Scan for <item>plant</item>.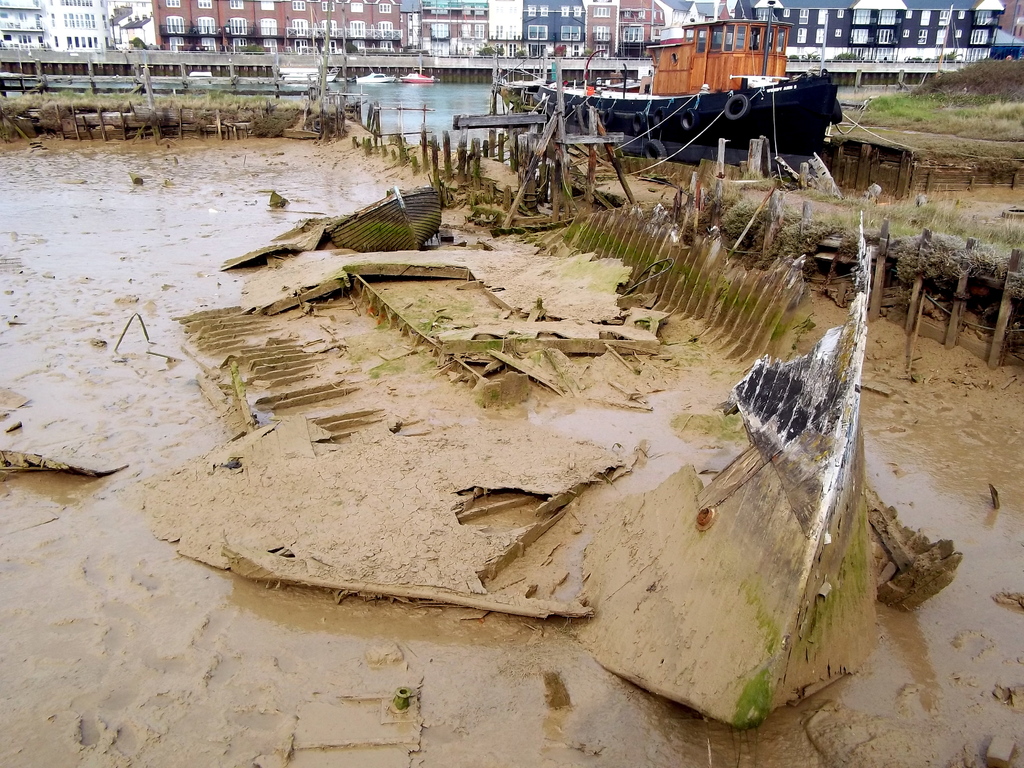
Scan result: [x1=938, y1=46, x2=960, y2=61].
